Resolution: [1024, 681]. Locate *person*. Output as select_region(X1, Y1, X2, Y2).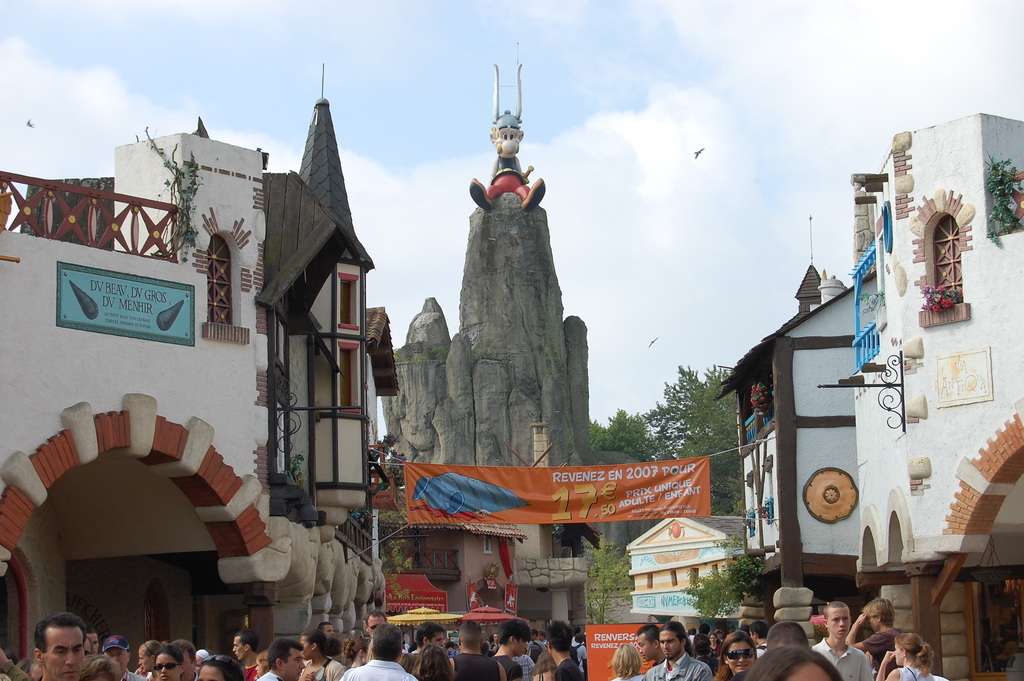
select_region(401, 632, 411, 651).
